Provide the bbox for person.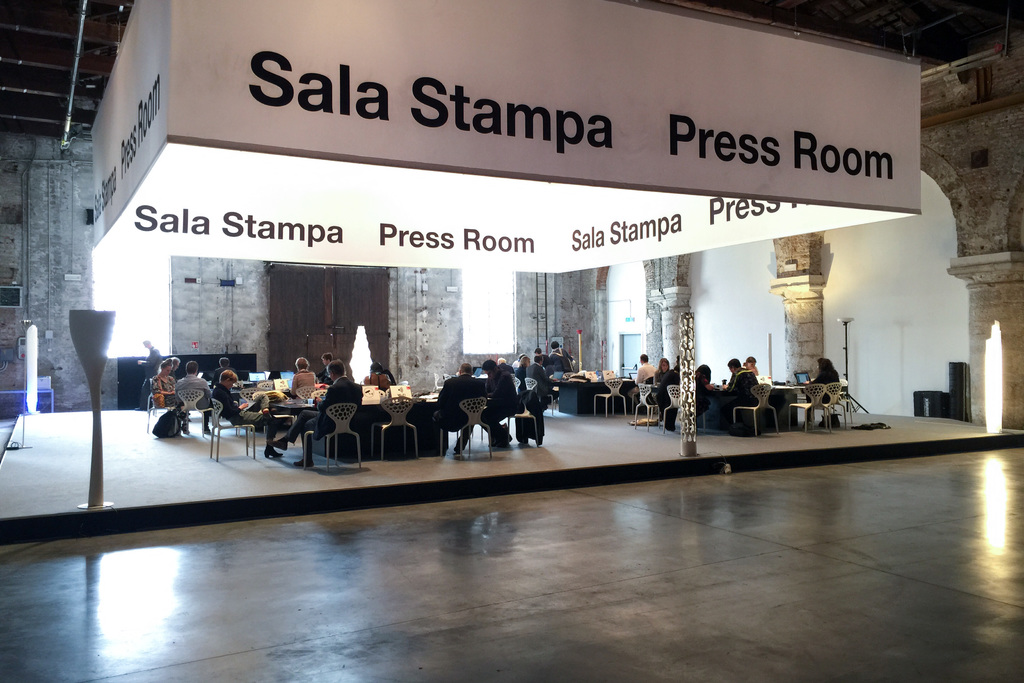
(left=211, top=366, right=269, bottom=433).
